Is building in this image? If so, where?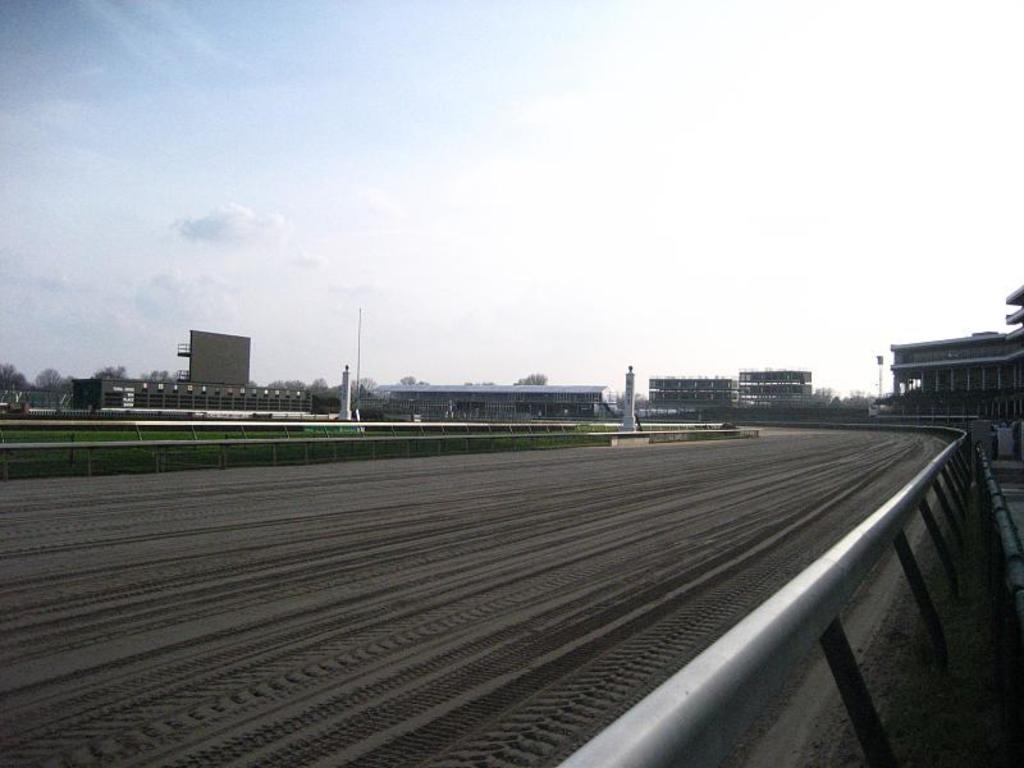
Yes, at (left=383, top=383, right=628, bottom=417).
